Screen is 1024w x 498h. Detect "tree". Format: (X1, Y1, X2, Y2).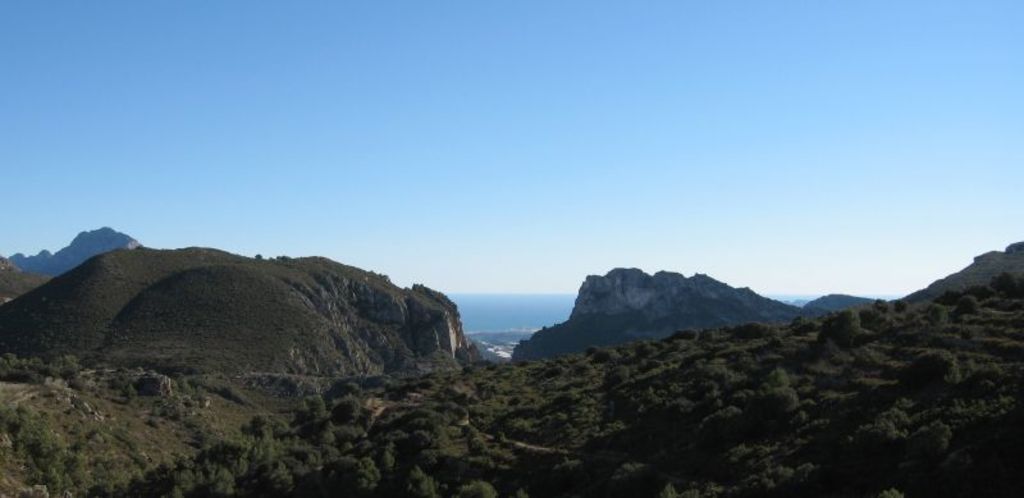
(110, 425, 140, 449).
